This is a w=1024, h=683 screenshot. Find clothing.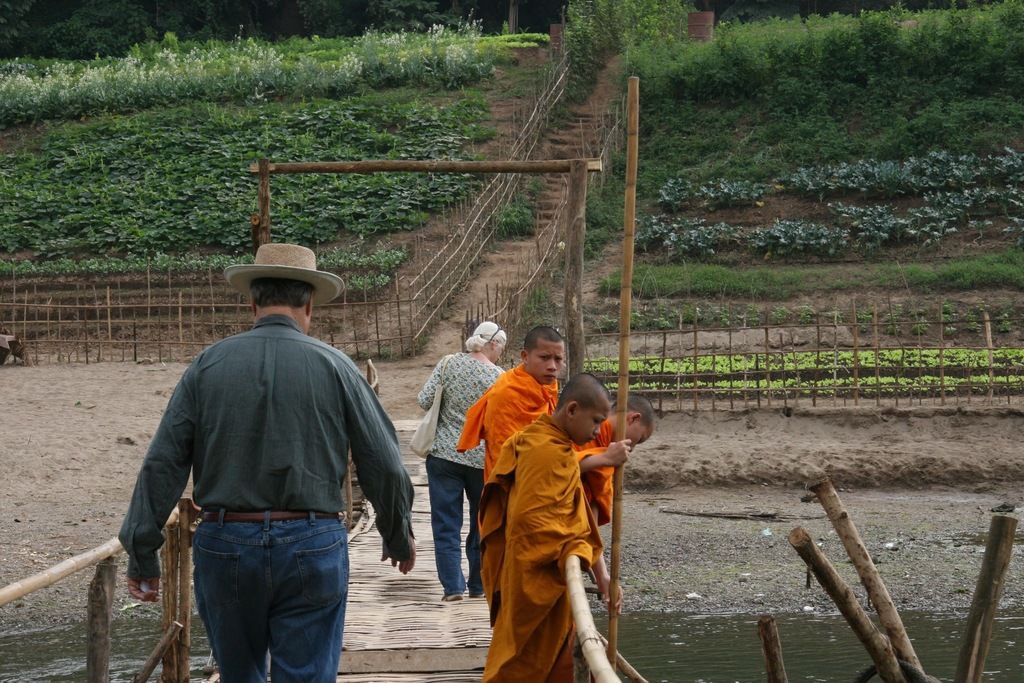
Bounding box: box(190, 513, 360, 682).
